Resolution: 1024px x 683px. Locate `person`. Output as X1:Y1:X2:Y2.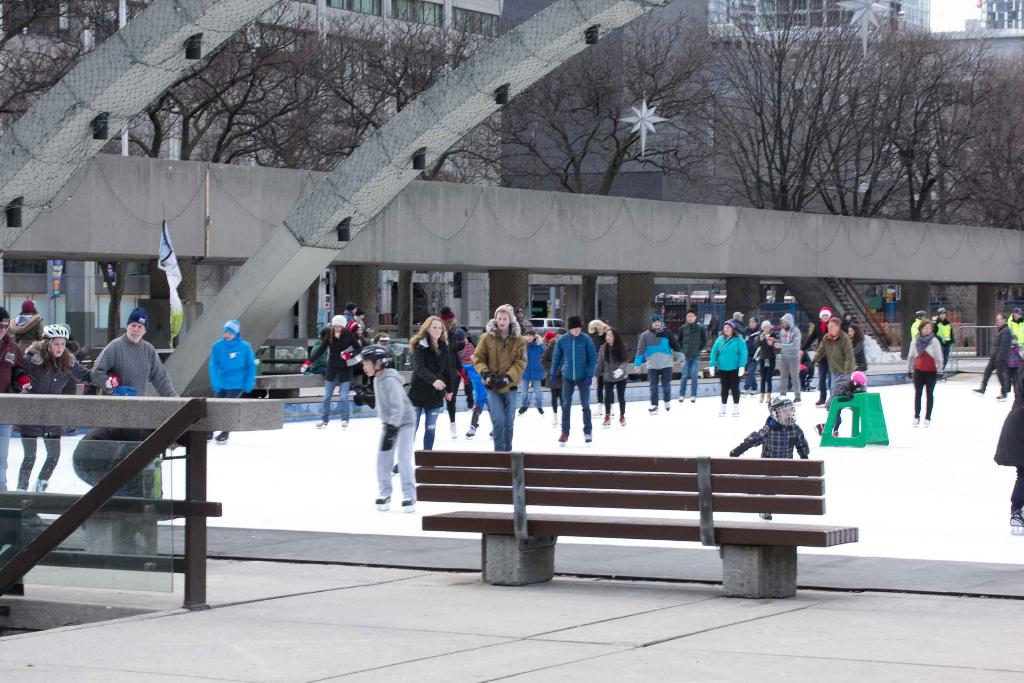
471:301:524:453.
